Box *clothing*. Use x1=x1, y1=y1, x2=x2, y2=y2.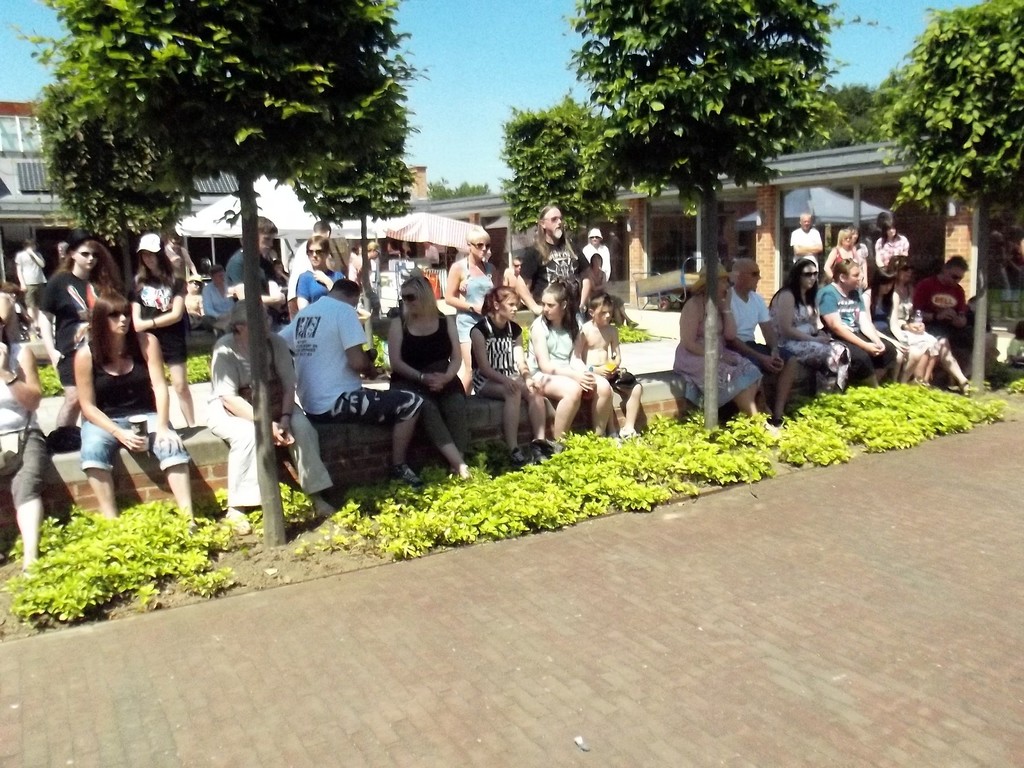
x1=275, y1=294, x2=364, y2=413.
